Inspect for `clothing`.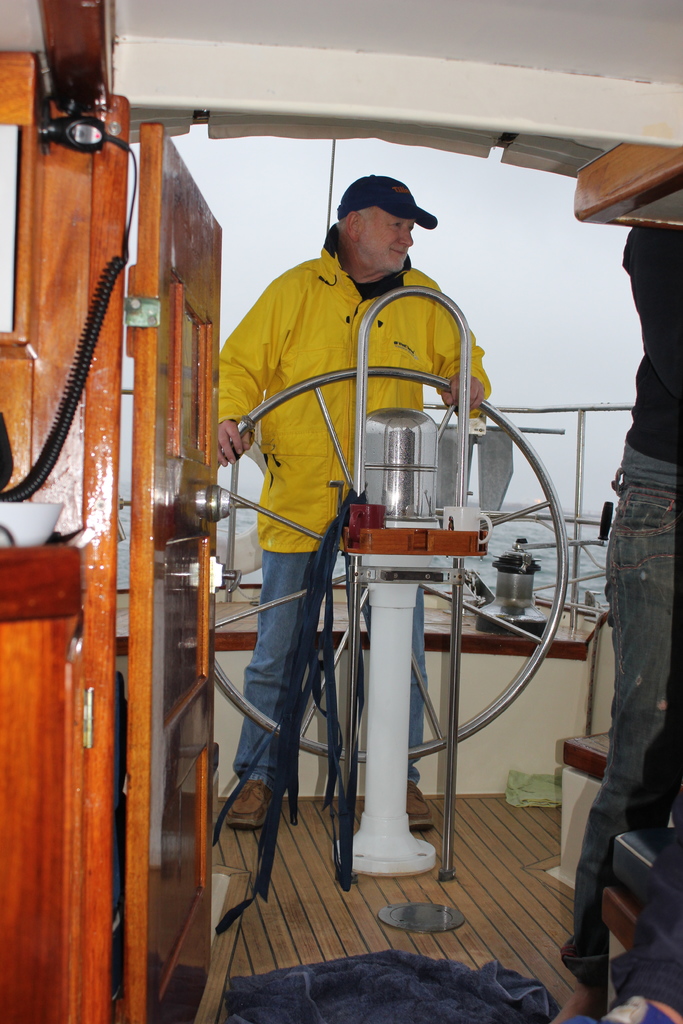
Inspection: select_region(212, 201, 497, 797).
